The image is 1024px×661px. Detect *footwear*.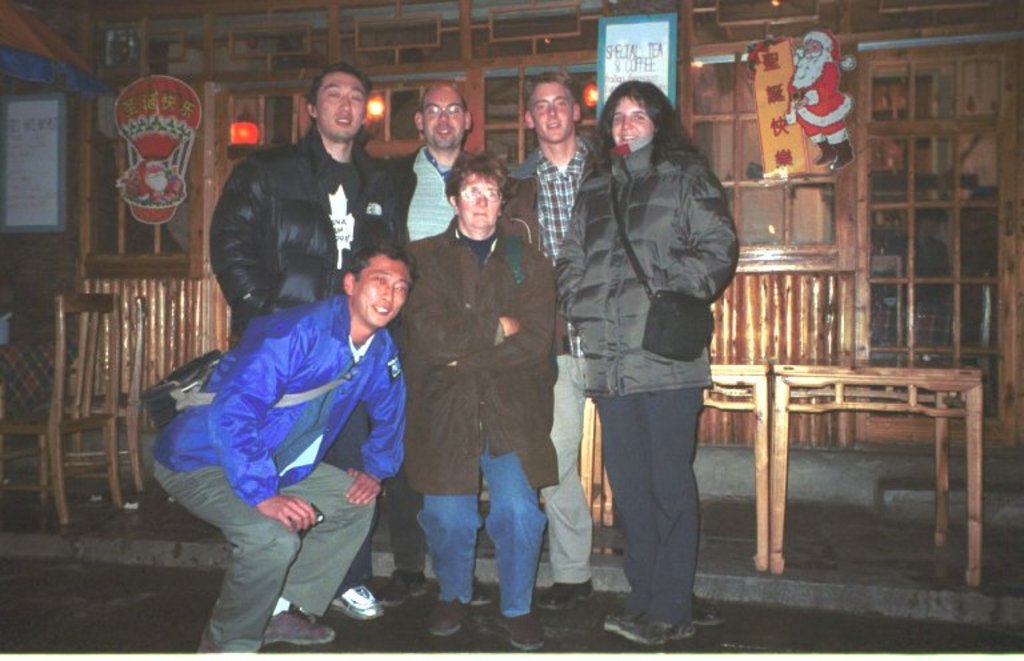
Detection: BBox(496, 616, 536, 653).
